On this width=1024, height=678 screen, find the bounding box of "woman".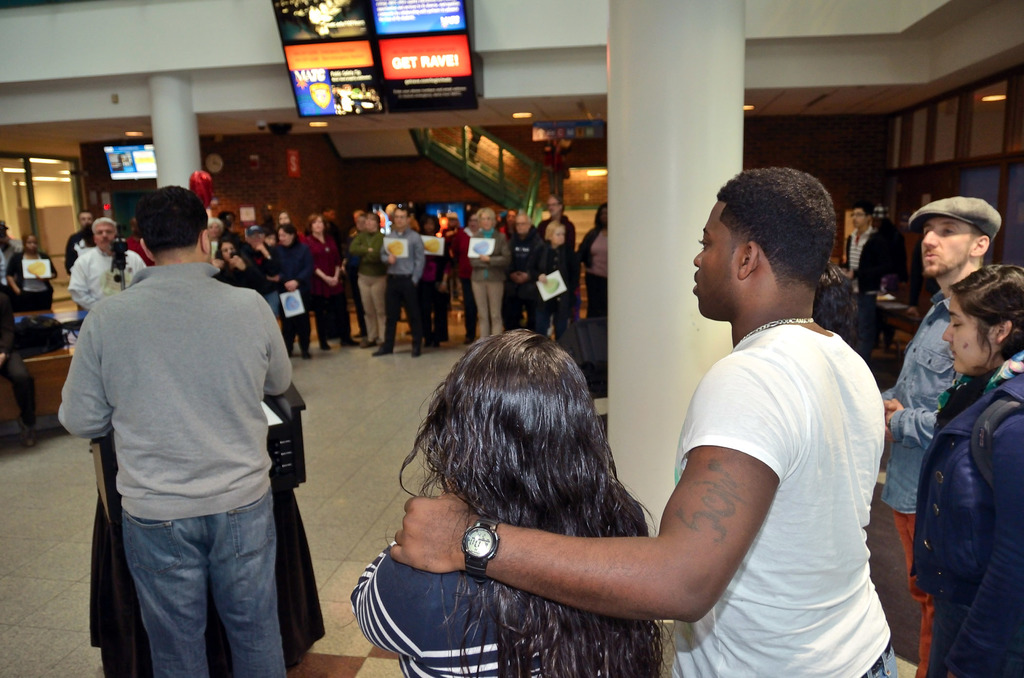
Bounding box: <region>337, 206, 393, 357</region>.
